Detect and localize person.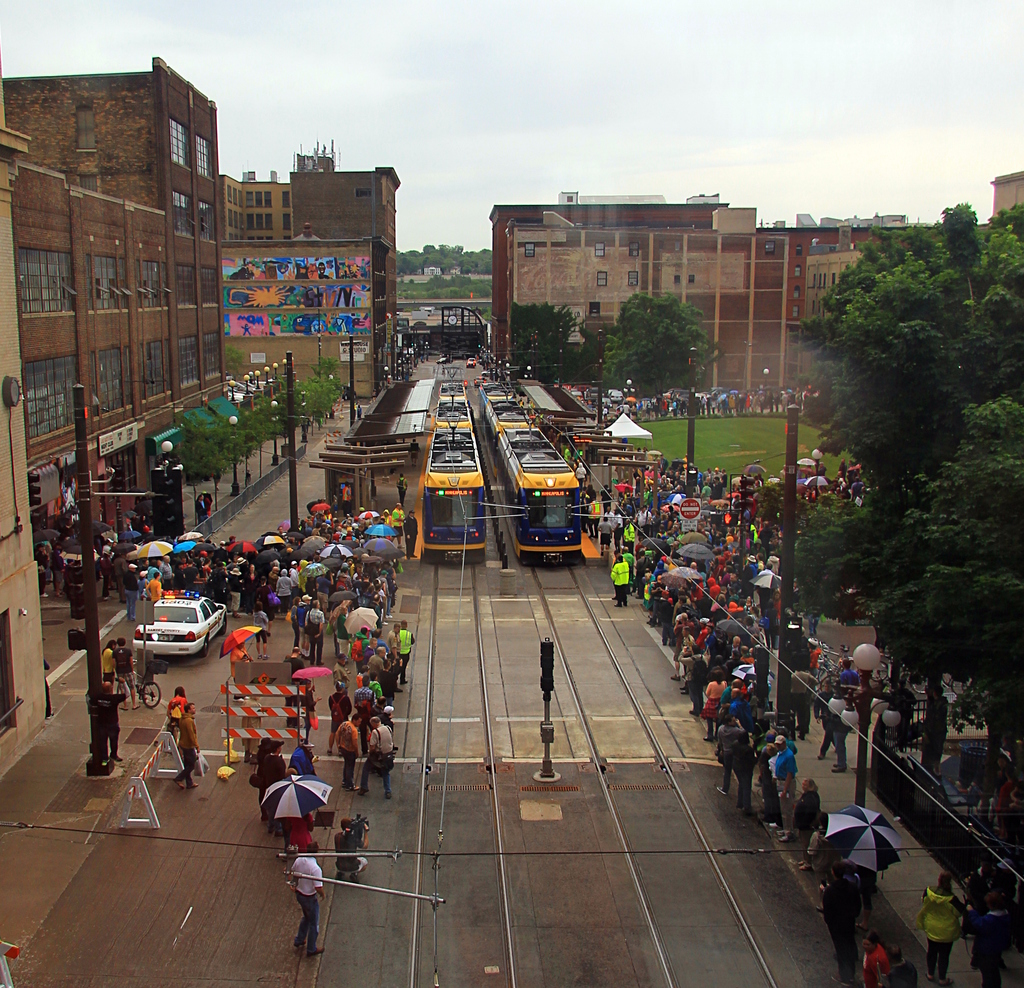
Localized at [left=260, top=740, right=285, bottom=836].
